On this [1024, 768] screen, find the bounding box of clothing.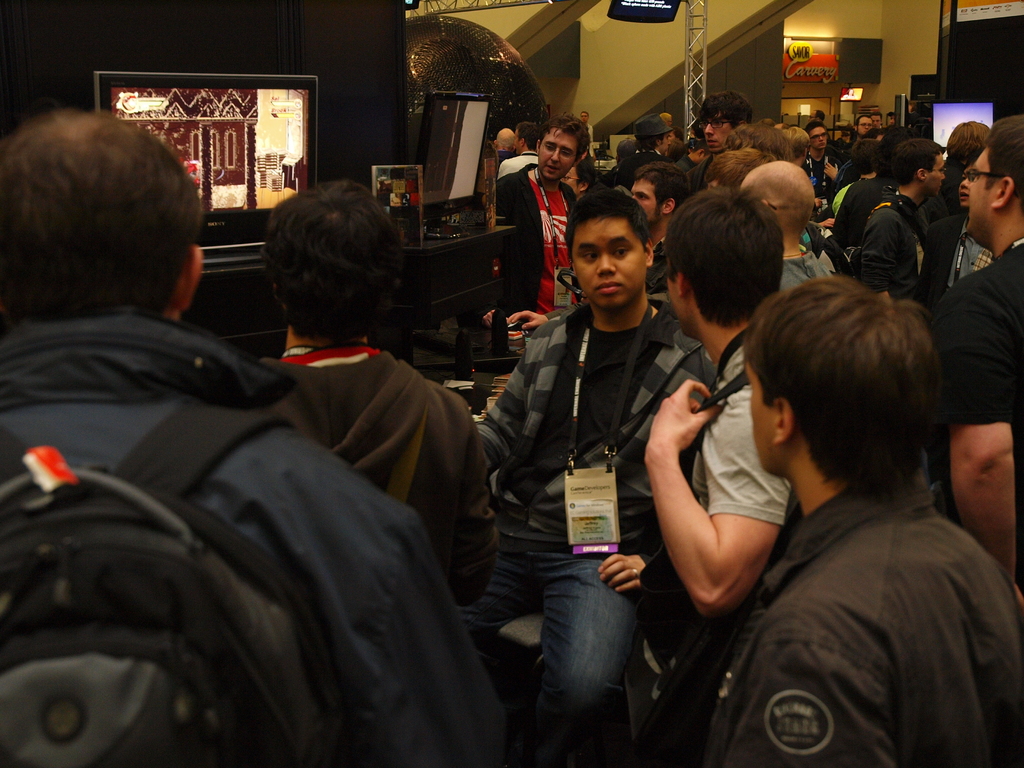
Bounding box: detection(831, 167, 891, 261).
